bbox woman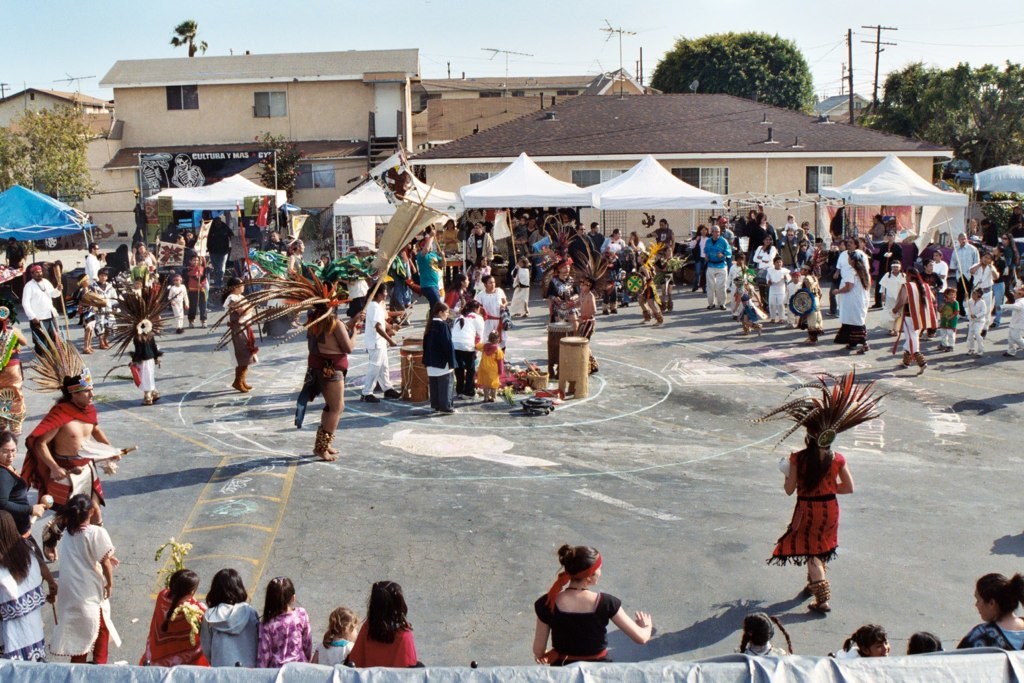
{"x1": 0, "y1": 427, "x2": 49, "y2": 564}
